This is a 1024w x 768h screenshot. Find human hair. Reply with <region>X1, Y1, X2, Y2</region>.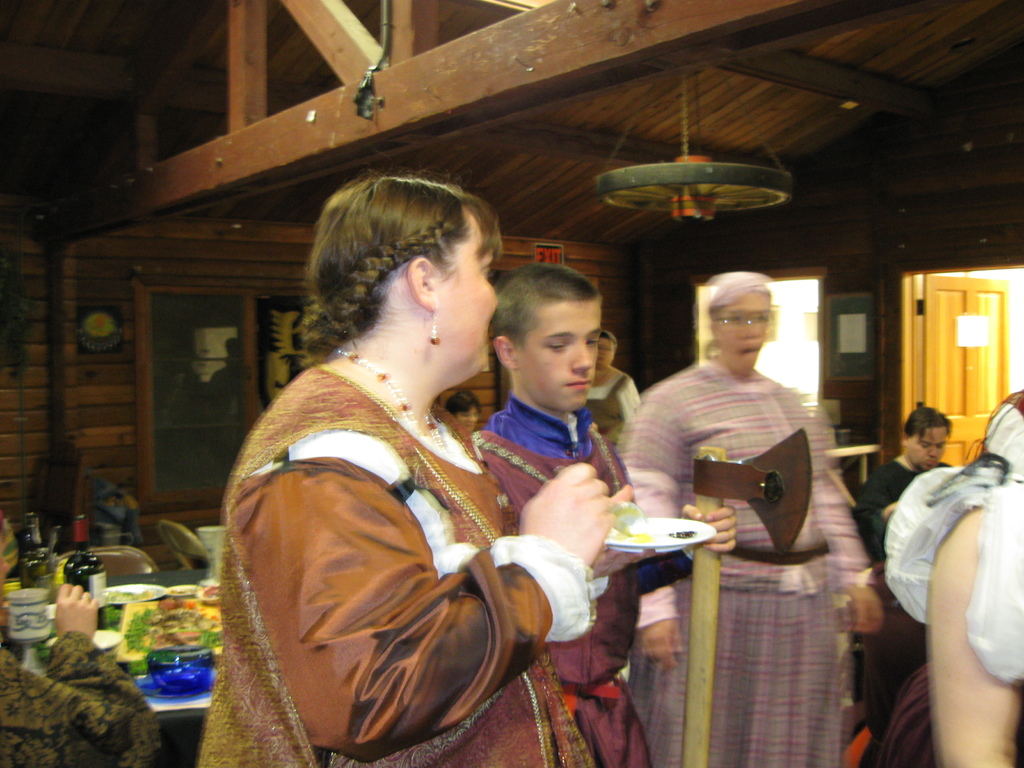
<region>700, 274, 787, 369</region>.
